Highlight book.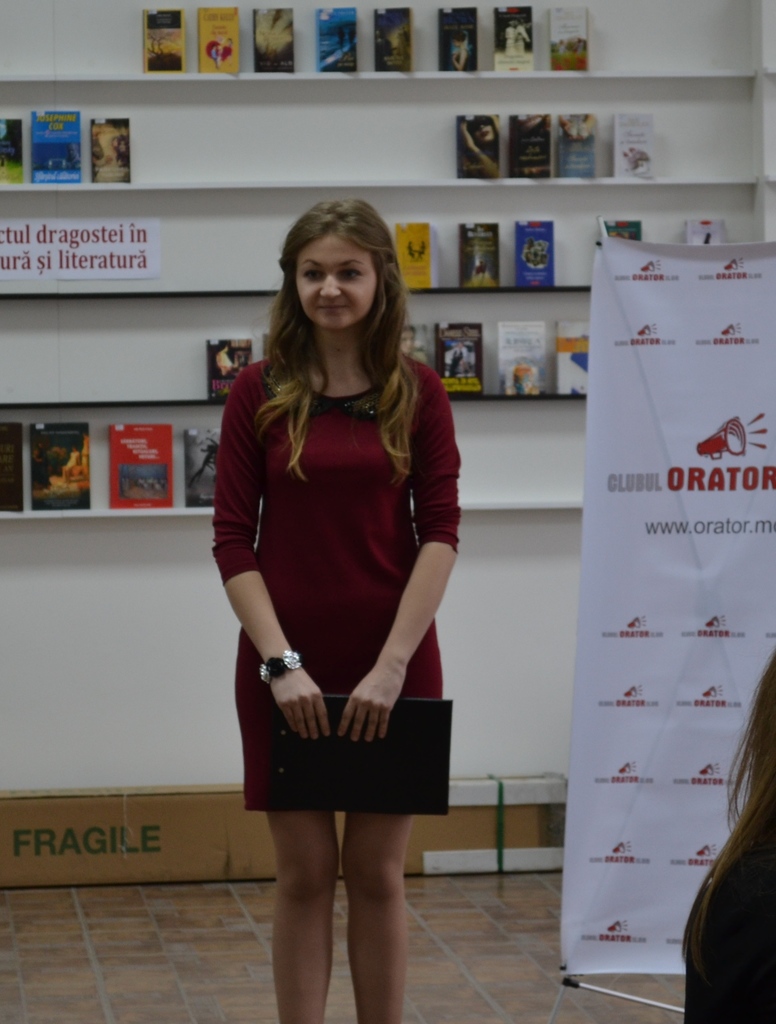
Highlighted region: 515, 109, 550, 175.
